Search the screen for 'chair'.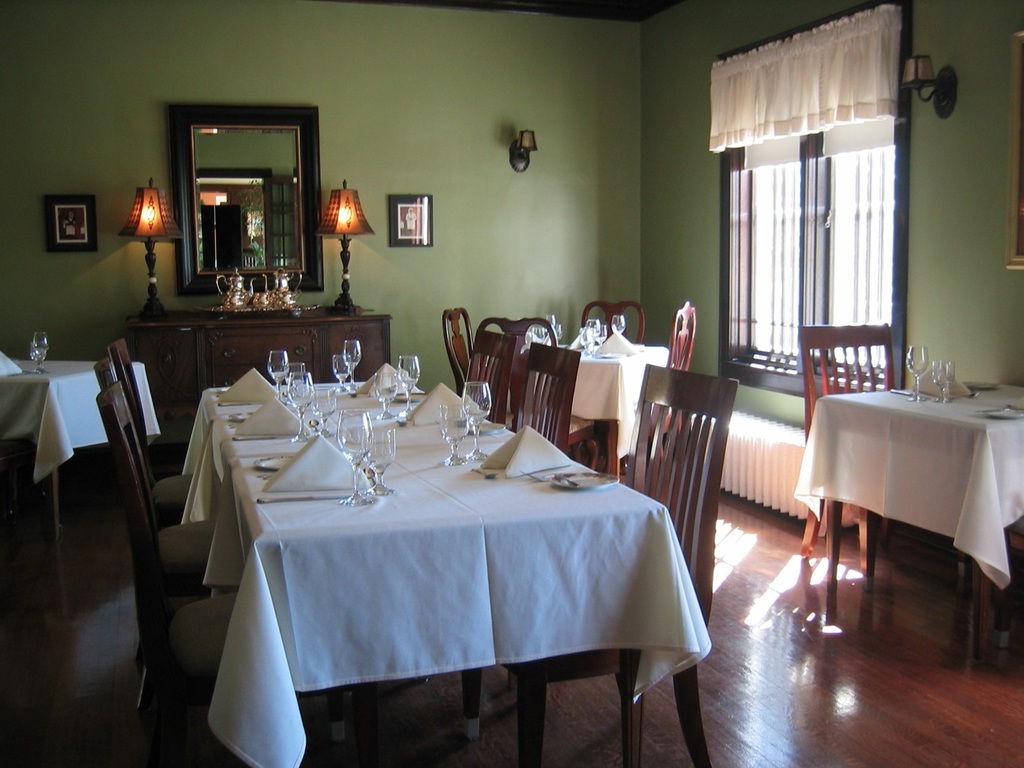
Found at rect(446, 306, 478, 394).
